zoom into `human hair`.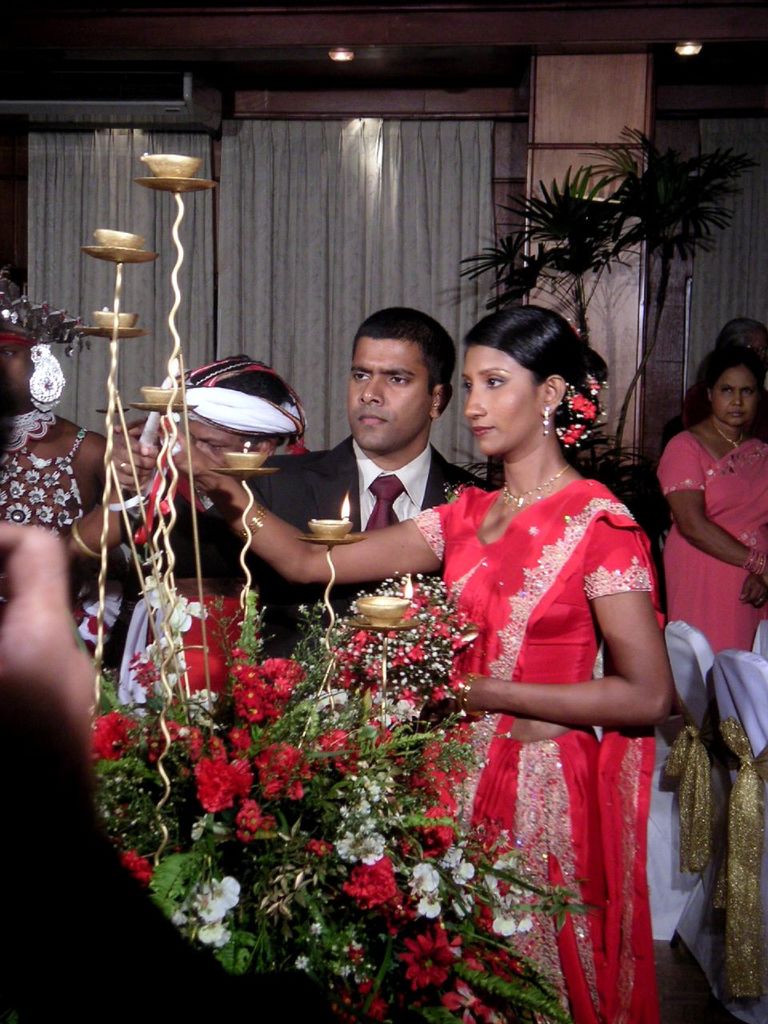
Zoom target: <region>682, 330, 767, 429</region>.
